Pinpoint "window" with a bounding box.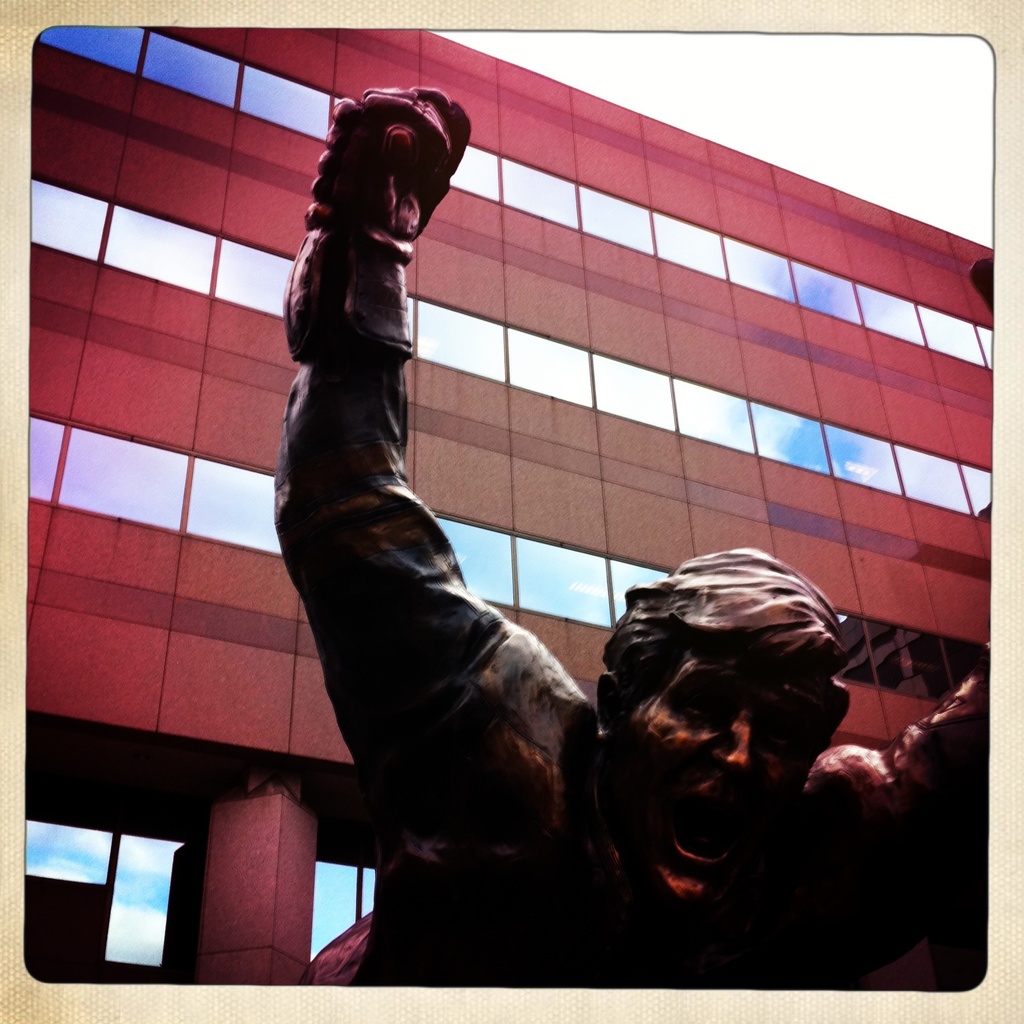
(139,35,242,113).
